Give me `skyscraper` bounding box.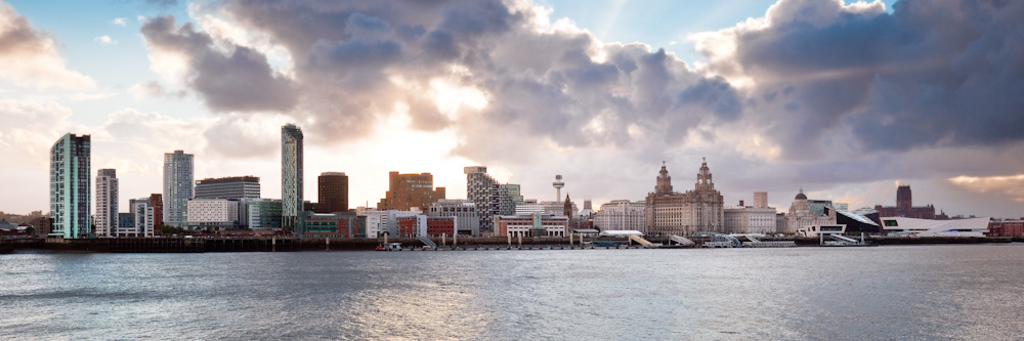
bbox(274, 121, 303, 233).
